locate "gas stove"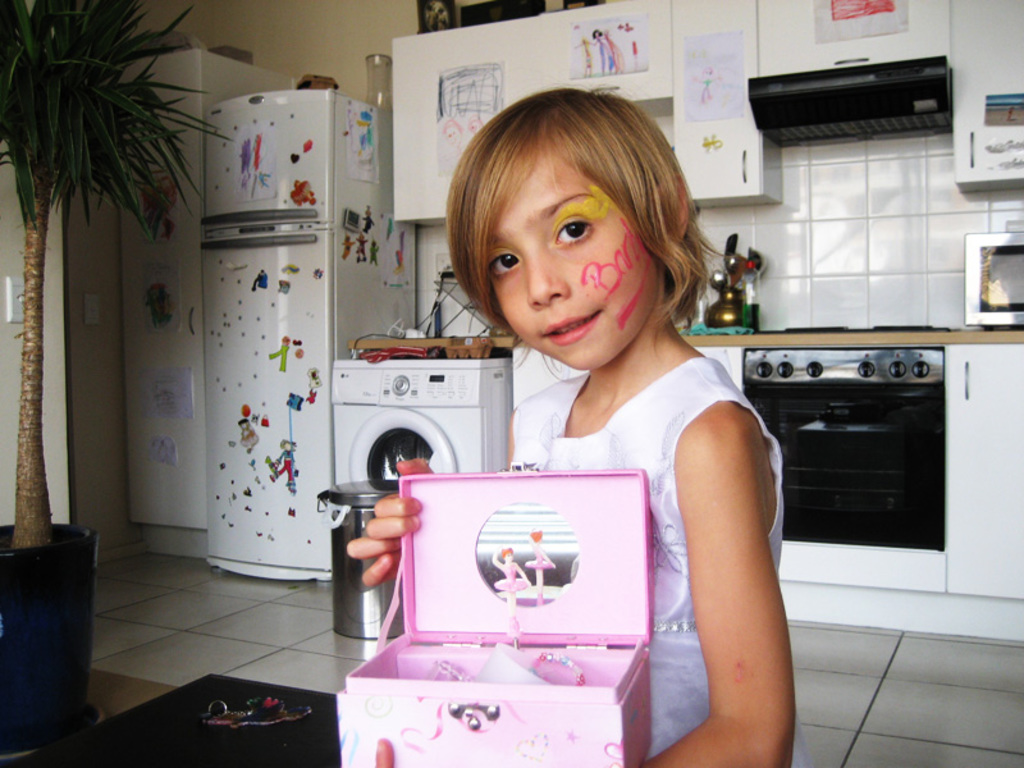
[765,316,954,337]
